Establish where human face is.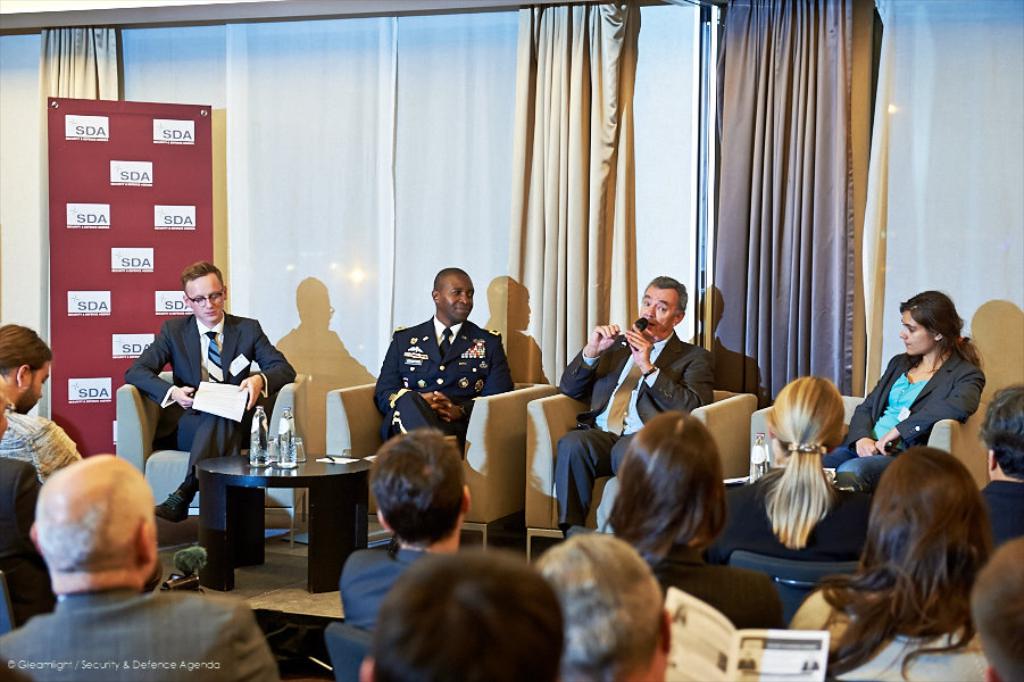
Established at (left=181, top=274, right=220, bottom=324).
